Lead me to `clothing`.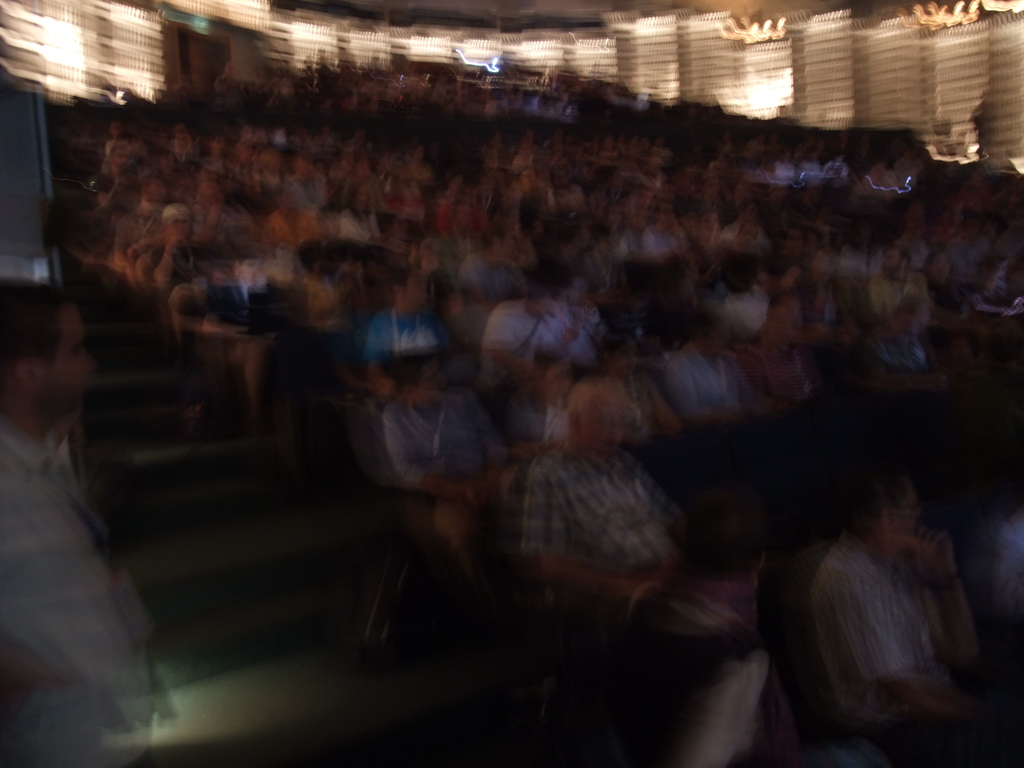
Lead to Rect(868, 274, 933, 321).
